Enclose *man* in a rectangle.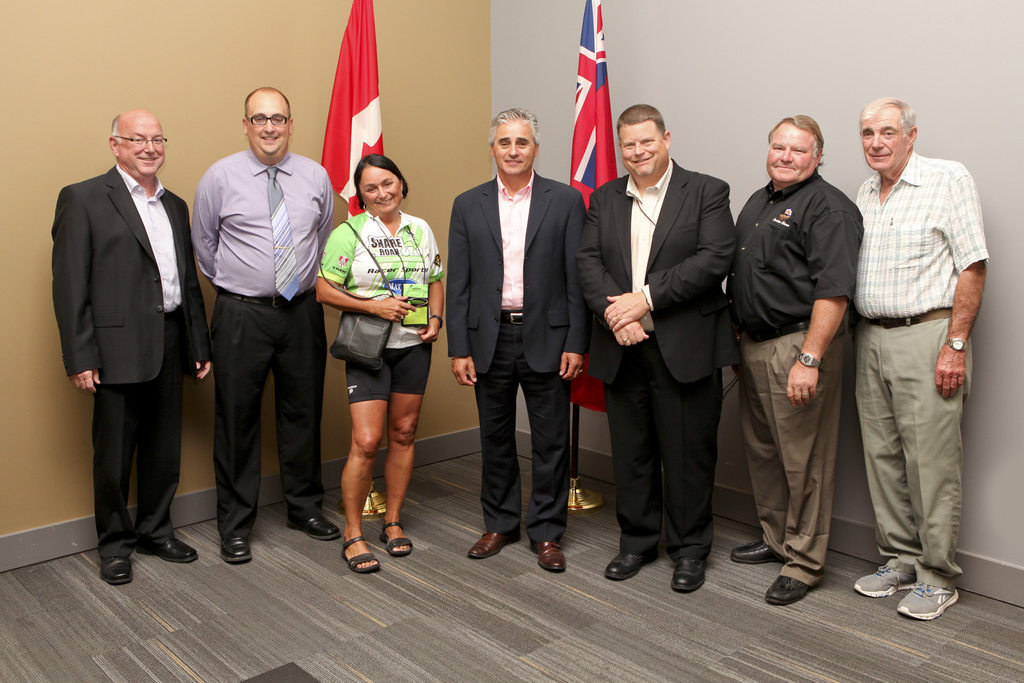
[left=837, top=78, right=988, bottom=621].
